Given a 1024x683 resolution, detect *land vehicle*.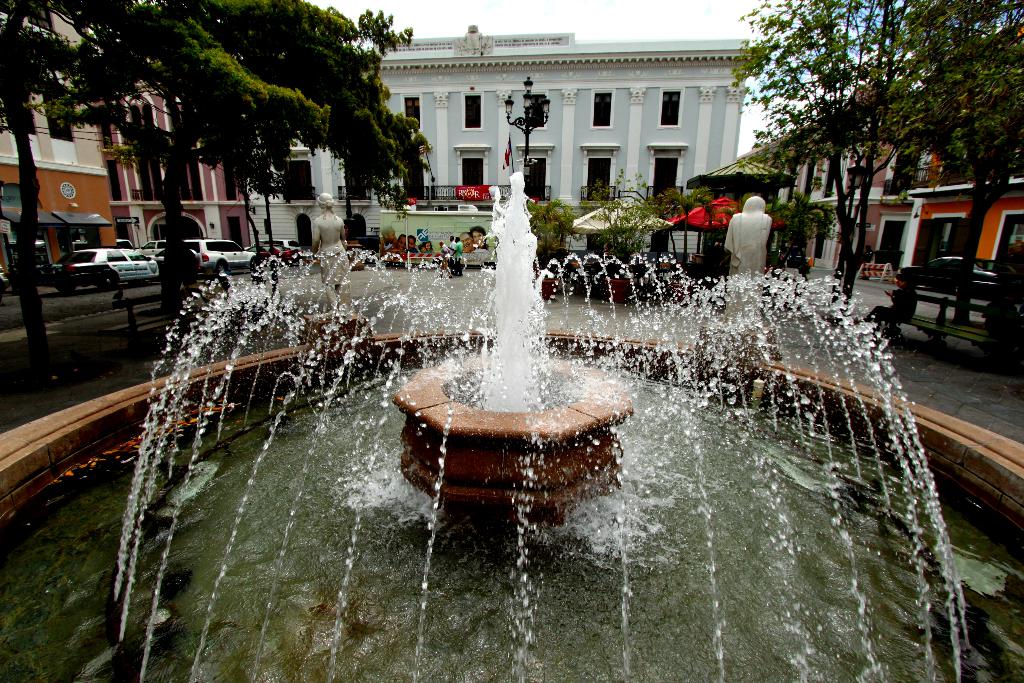
Rect(138, 240, 165, 258).
